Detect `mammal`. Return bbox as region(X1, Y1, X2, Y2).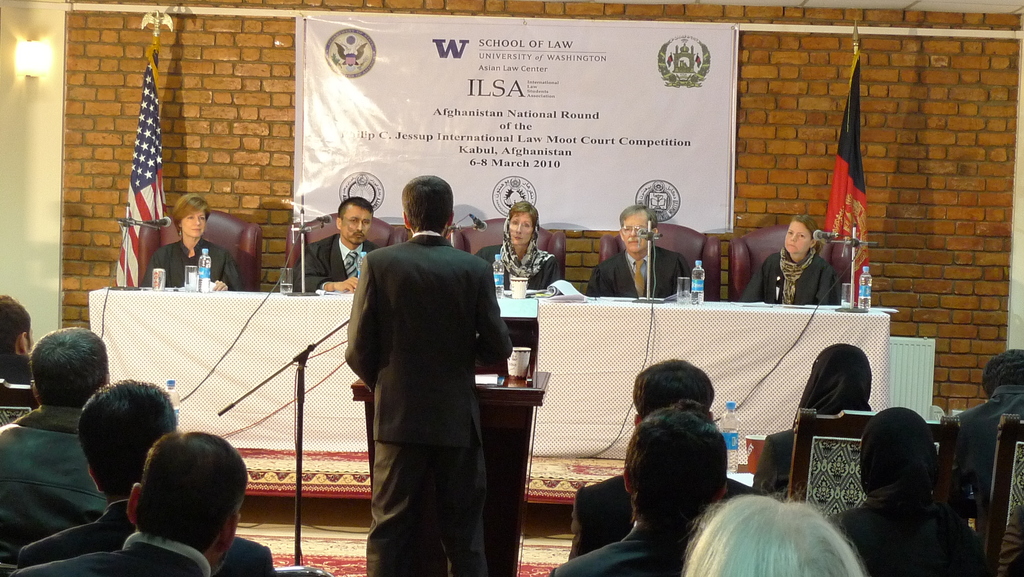
region(295, 195, 381, 294).
